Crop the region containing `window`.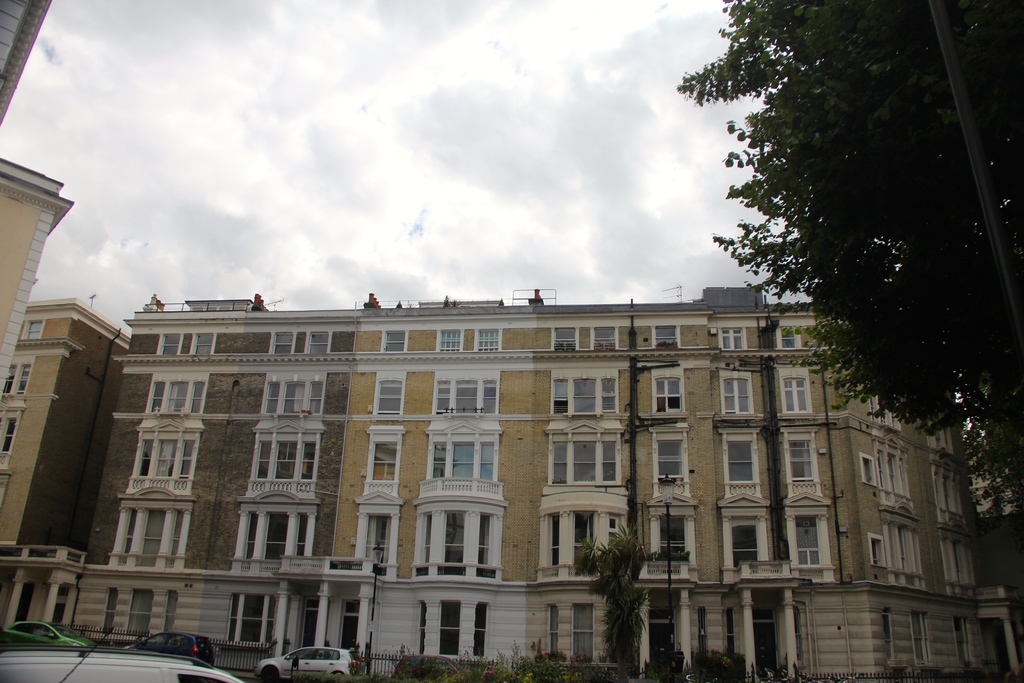
Crop region: (left=863, top=455, right=879, bottom=488).
